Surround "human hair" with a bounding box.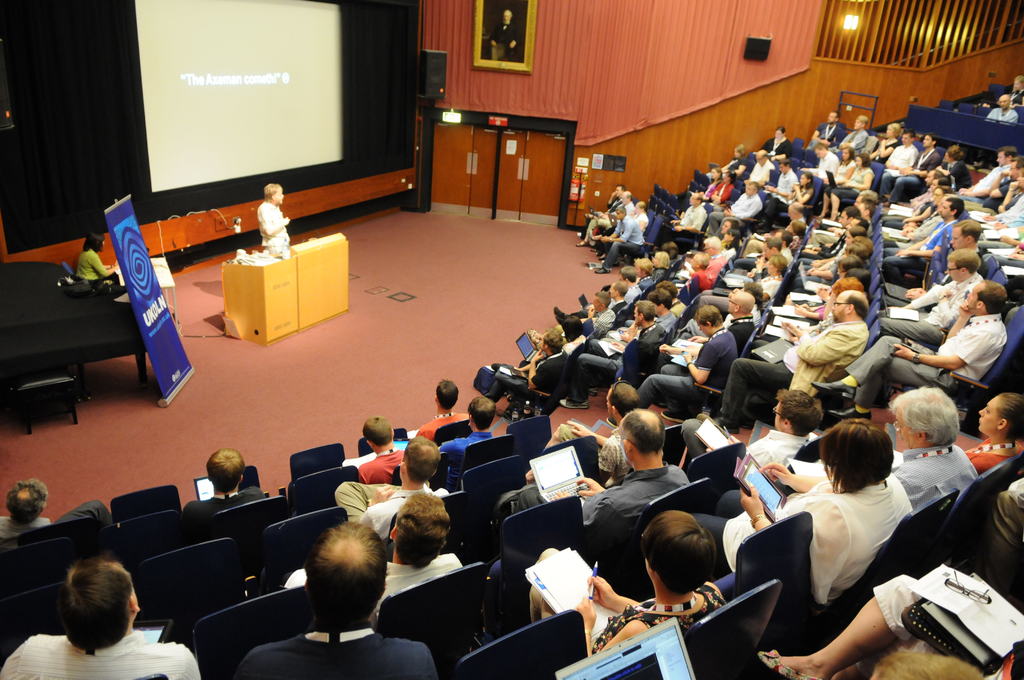
bbox=[82, 234, 107, 254].
